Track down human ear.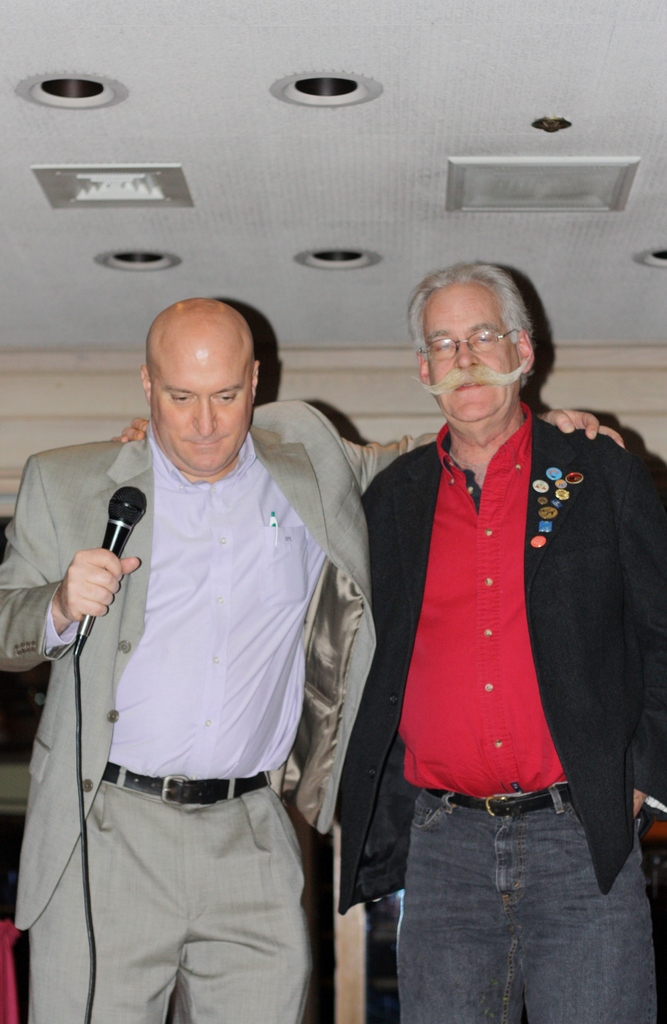
Tracked to {"left": 250, "top": 359, "right": 263, "bottom": 399}.
